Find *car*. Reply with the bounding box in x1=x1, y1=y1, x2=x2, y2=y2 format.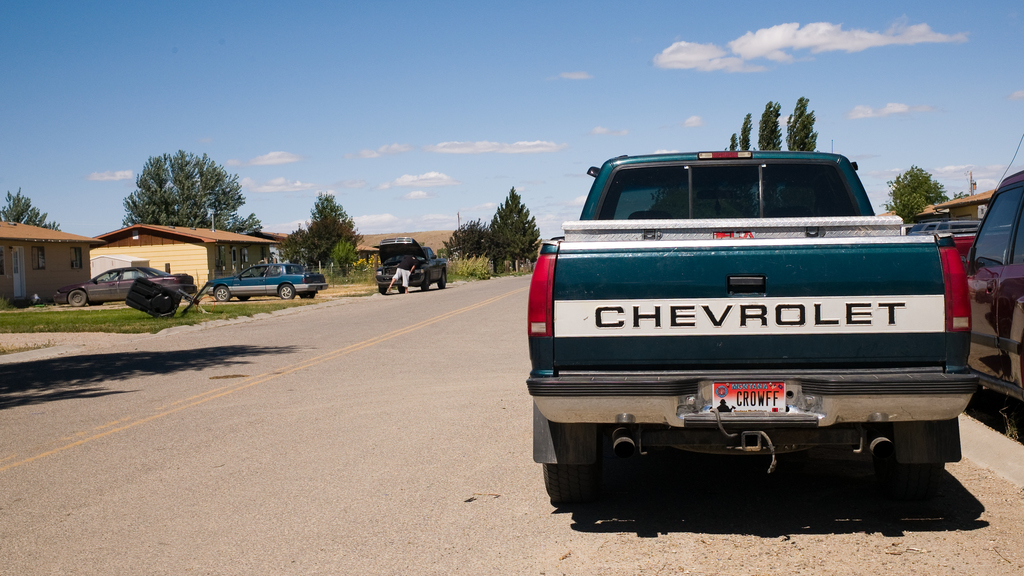
x1=375, y1=234, x2=447, y2=289.
